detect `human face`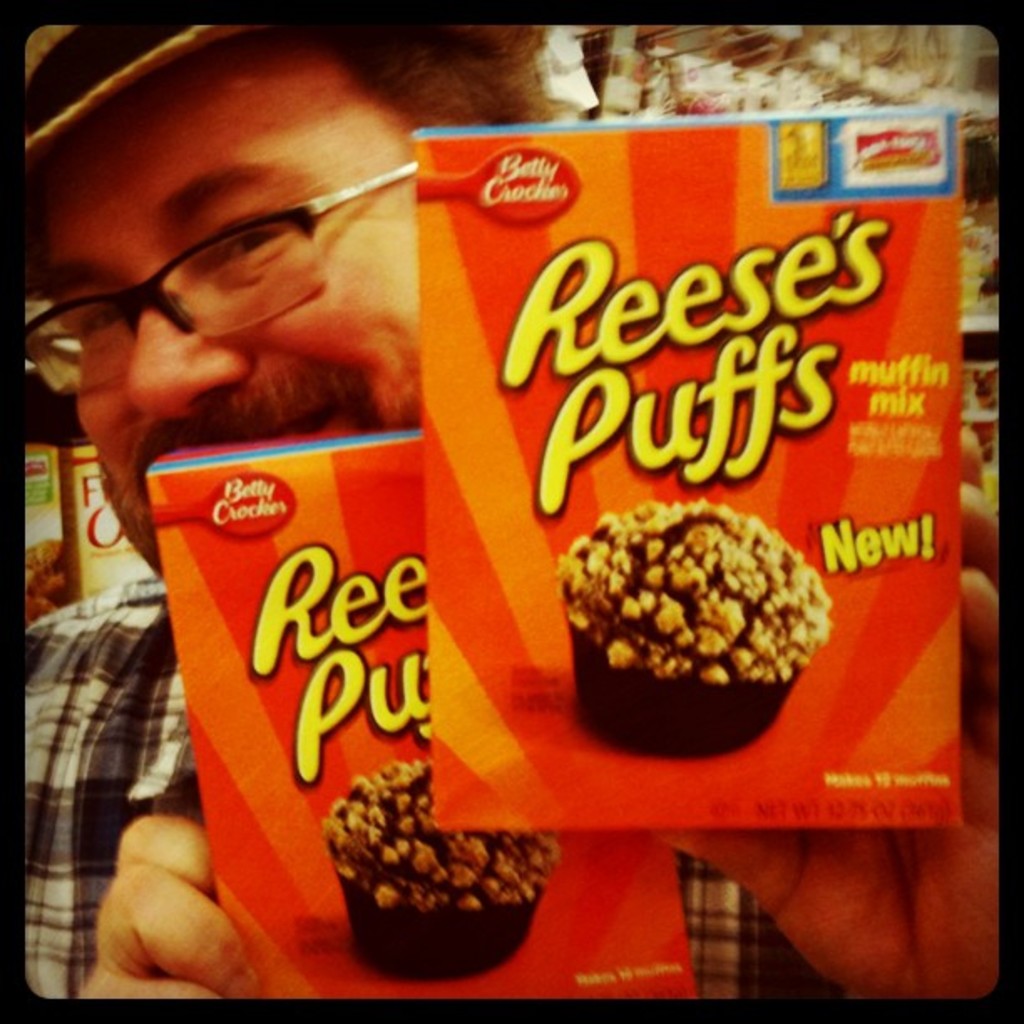
rect(42, 33, 405, 589)
